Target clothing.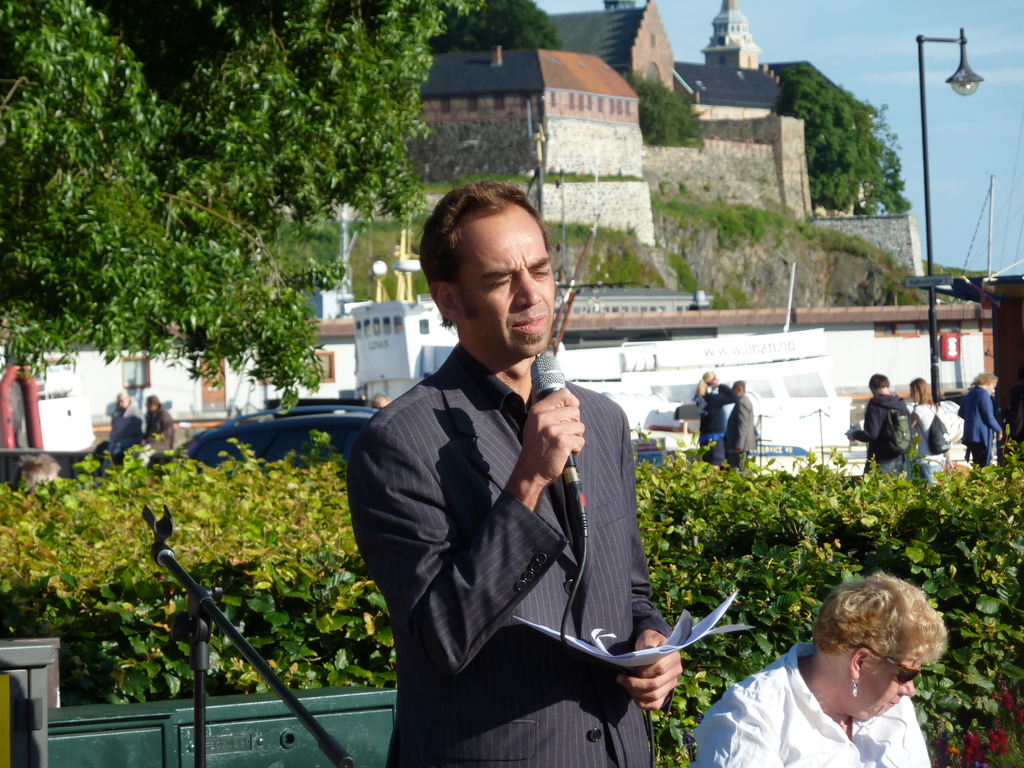
Target region: region(848, 389, 921, 481).
